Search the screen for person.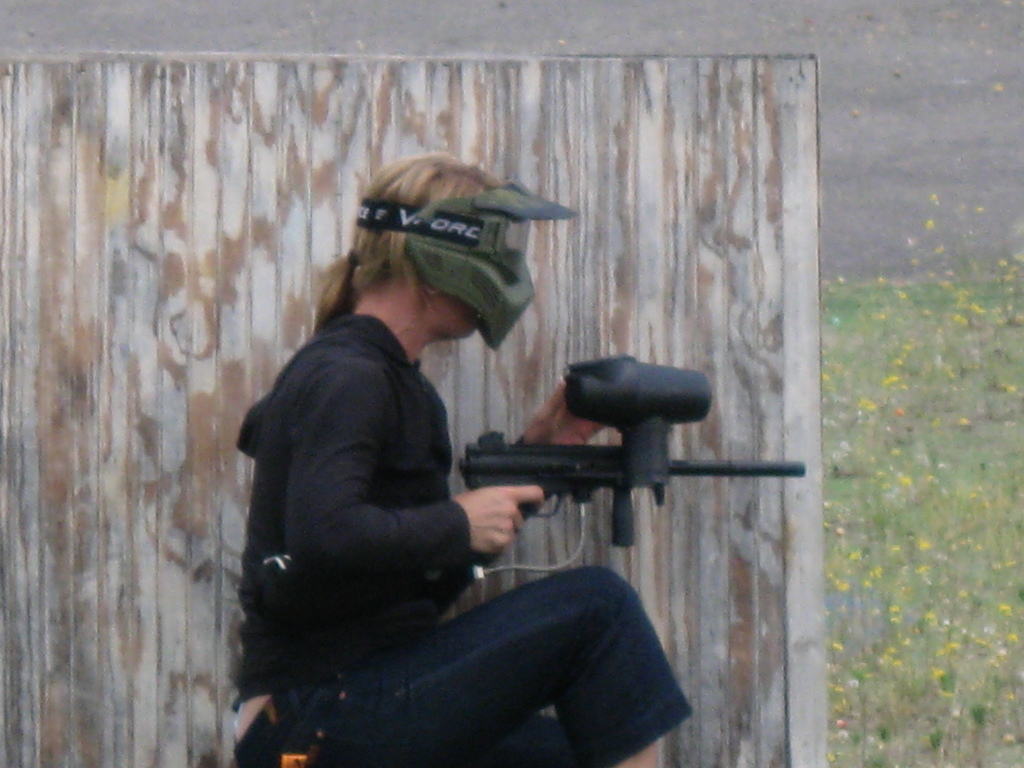
Found at rect(232, 160, 689, 767).
